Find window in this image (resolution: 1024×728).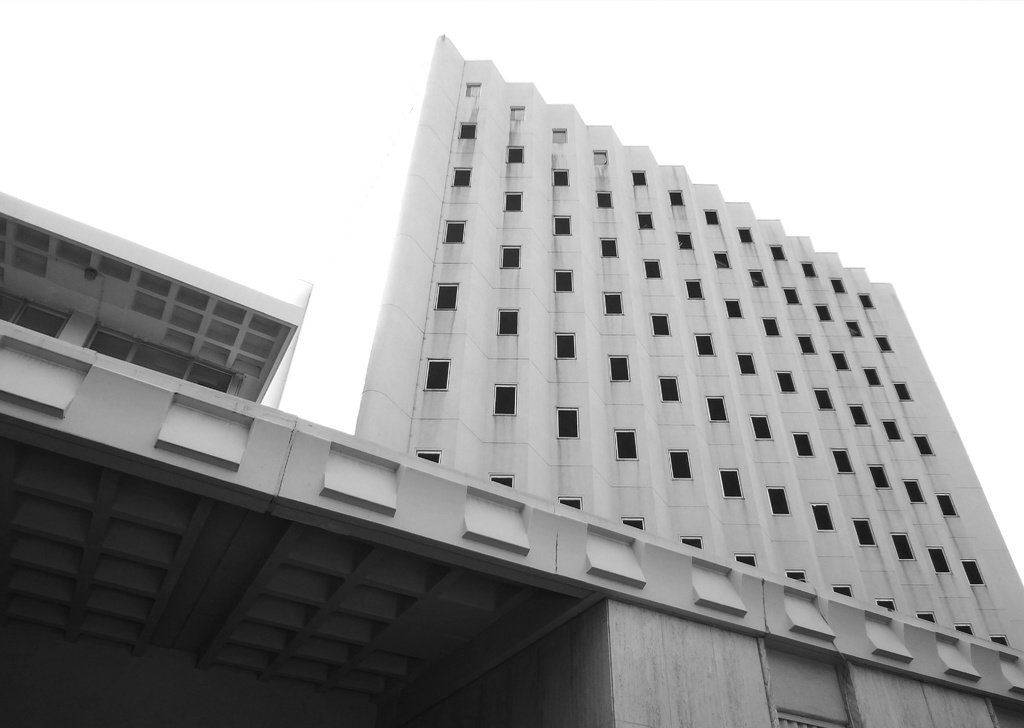
left=735, top=553, right=758, bottom=569.
